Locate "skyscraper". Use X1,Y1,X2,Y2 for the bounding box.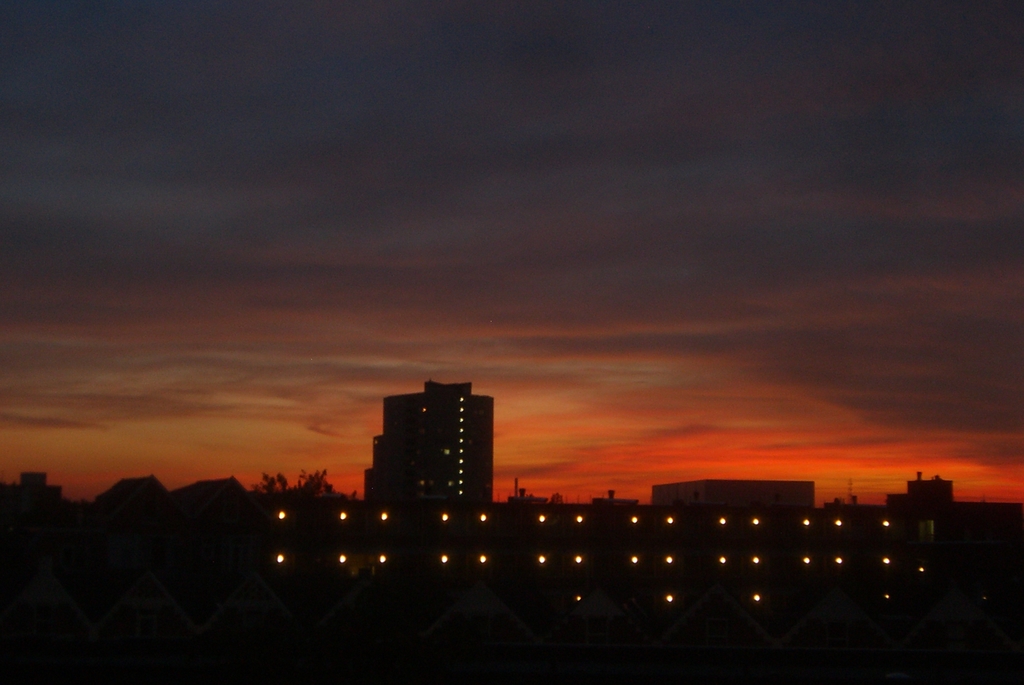
360,365,495,507.
